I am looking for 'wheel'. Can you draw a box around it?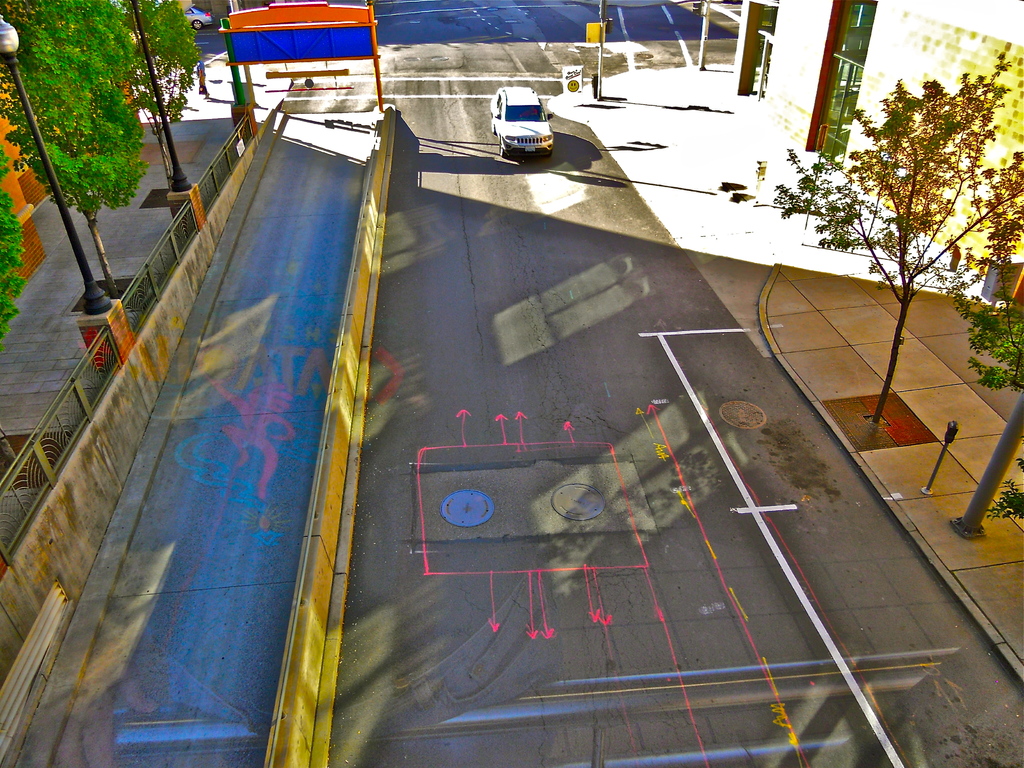
Sure, the bounding box is Rect(498, 144, 505, 160).
